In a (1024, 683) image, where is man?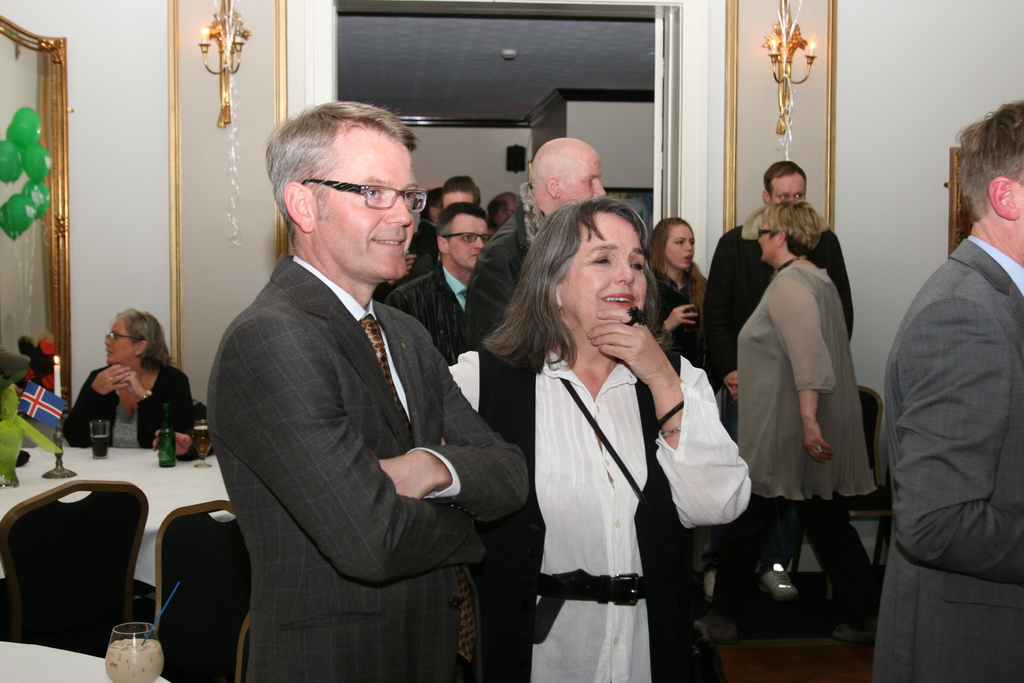
box(874, 100, 1023, 682).
